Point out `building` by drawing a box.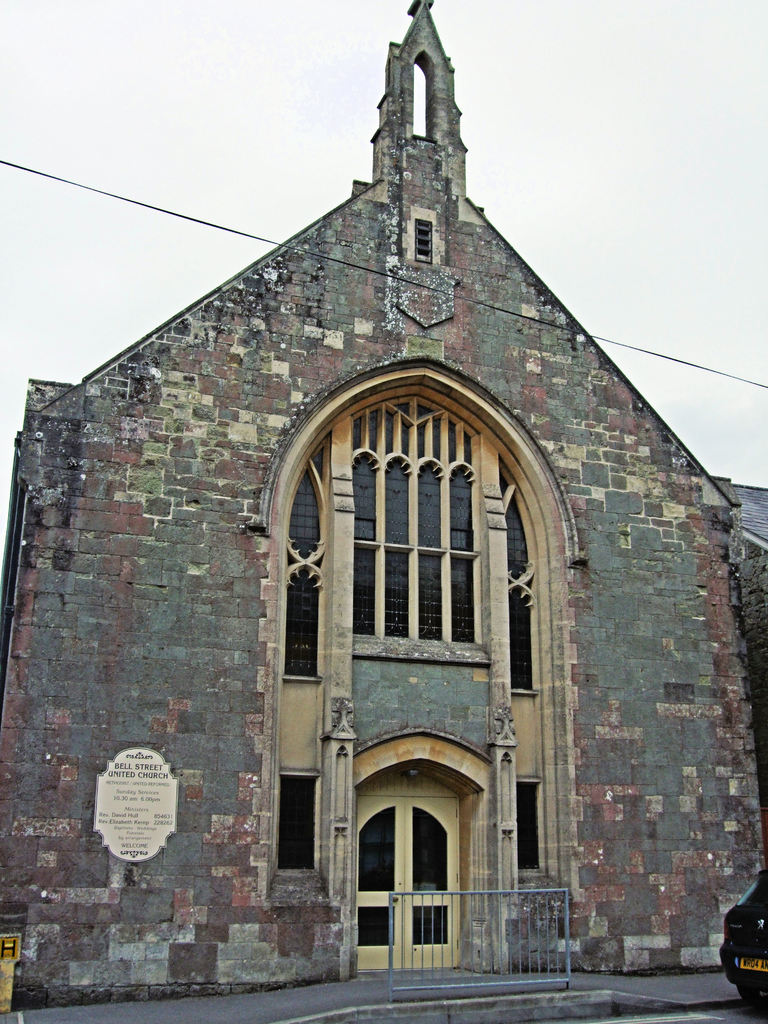
<box>0,0,767,1009</box>.
